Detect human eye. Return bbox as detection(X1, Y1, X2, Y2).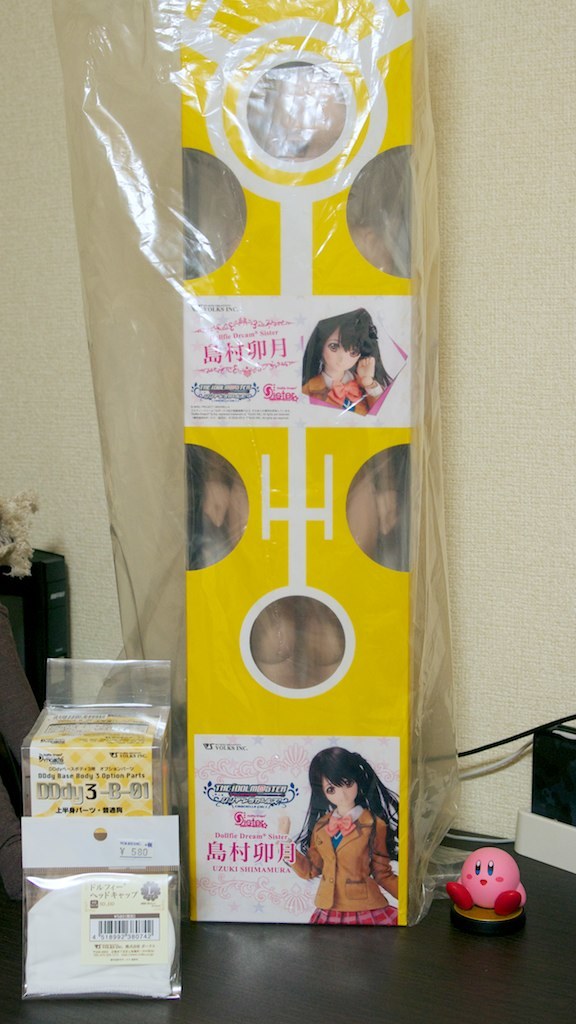
detection(323, 785, 338, 793).
